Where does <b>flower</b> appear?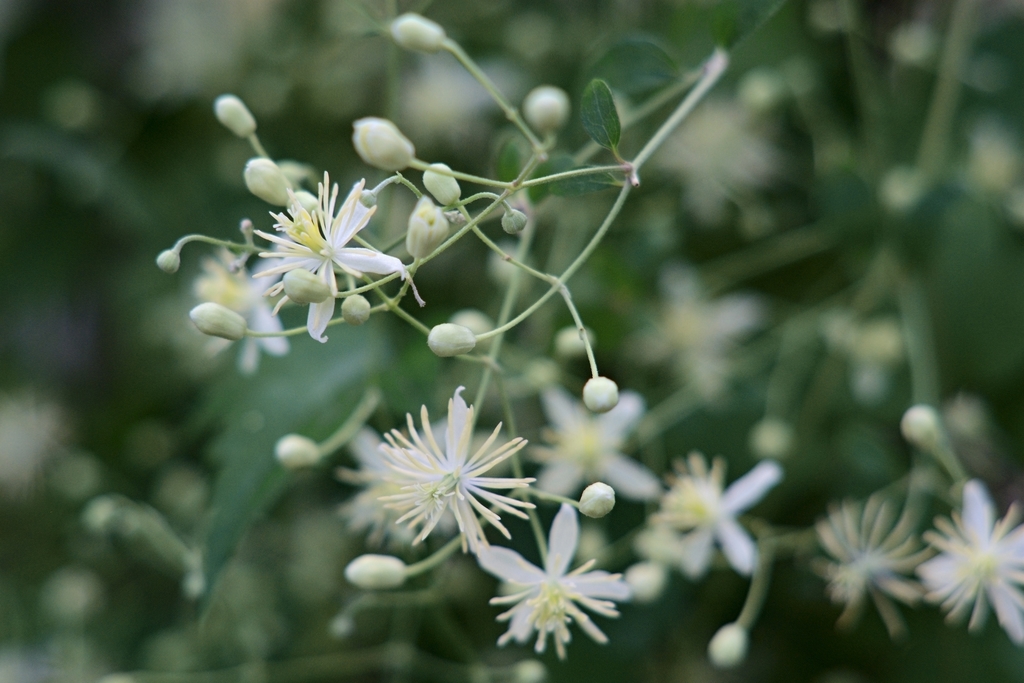
Appears at x1=252, y1=174, x2=410, y2=343.
